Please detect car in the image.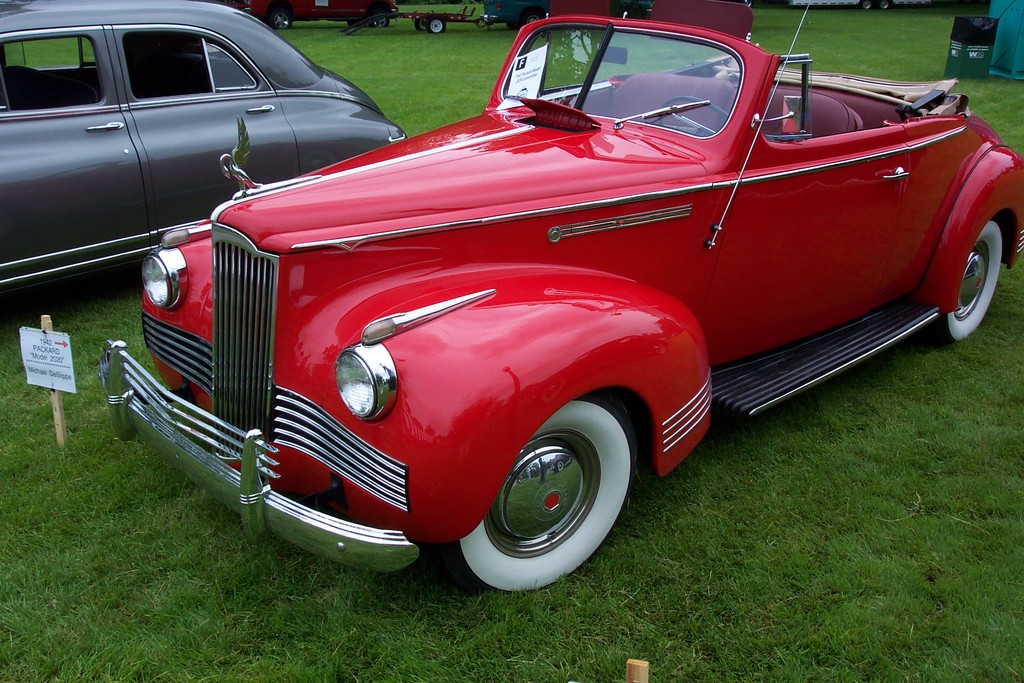
rect(111, 22, 1012, 580).
